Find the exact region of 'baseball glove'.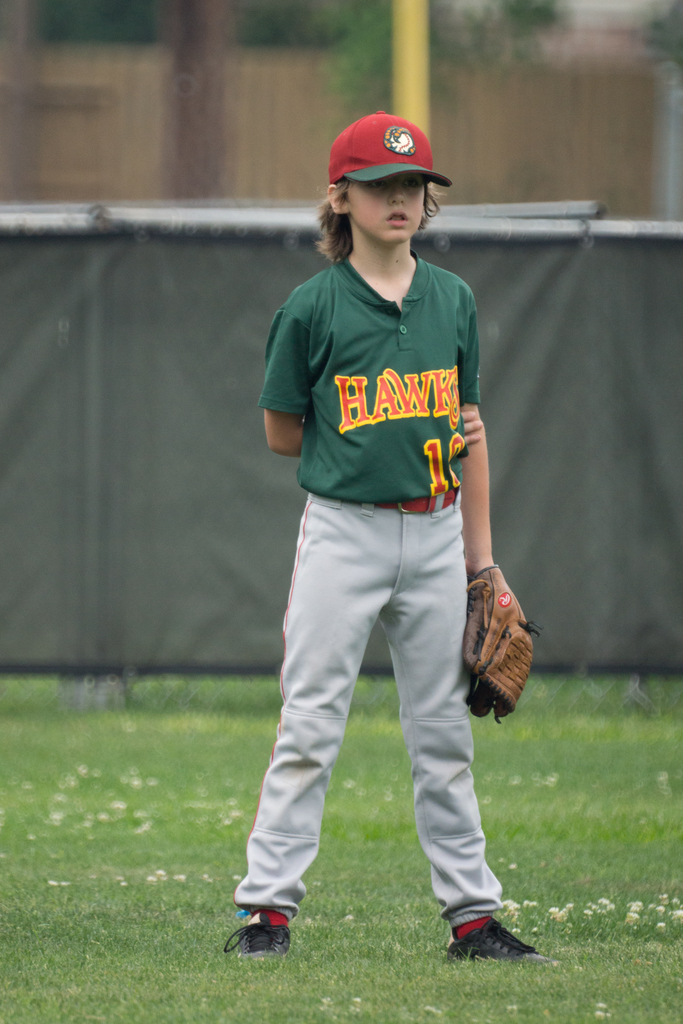
Exact region: x1=459 y1=560 x2=543 y2=722.
